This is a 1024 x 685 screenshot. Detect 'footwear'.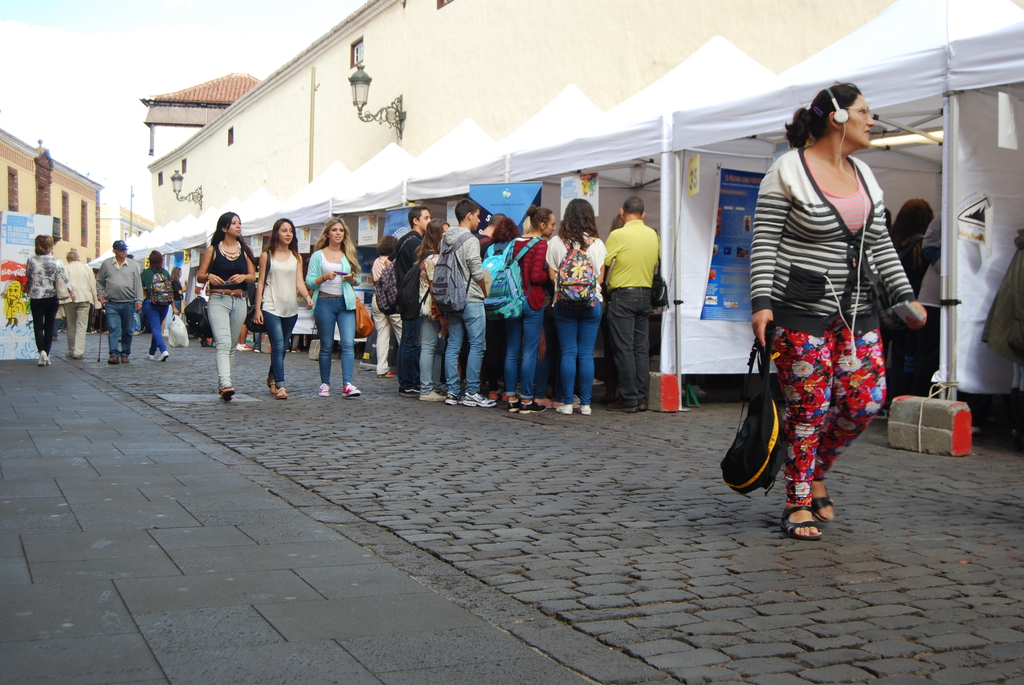
<bbox>163, 350, 172, 363</bbox>.
